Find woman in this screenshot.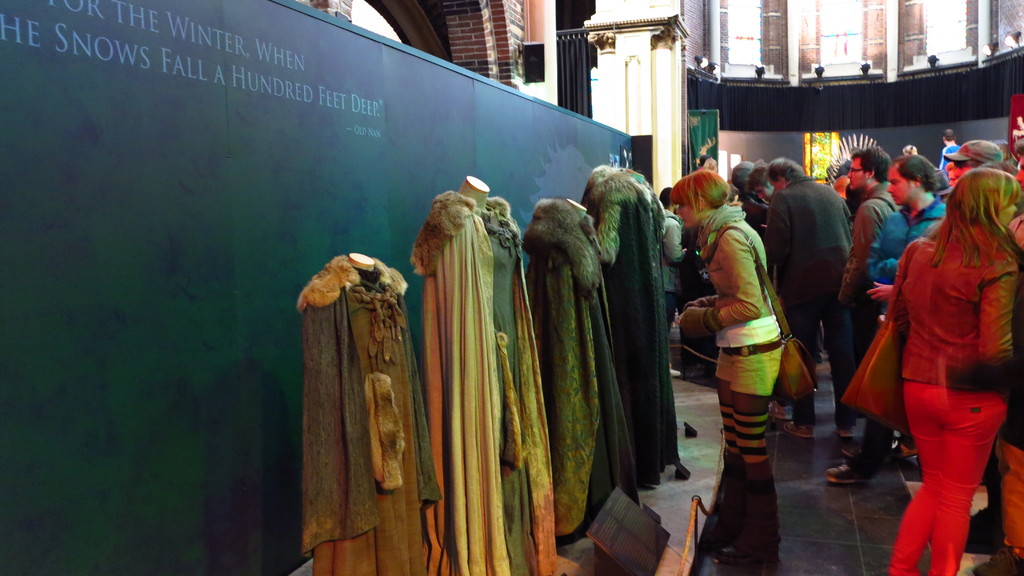
The bounding box for woman is {"left": 654, "top": 186, "right": 690, "bottom": 335}.
